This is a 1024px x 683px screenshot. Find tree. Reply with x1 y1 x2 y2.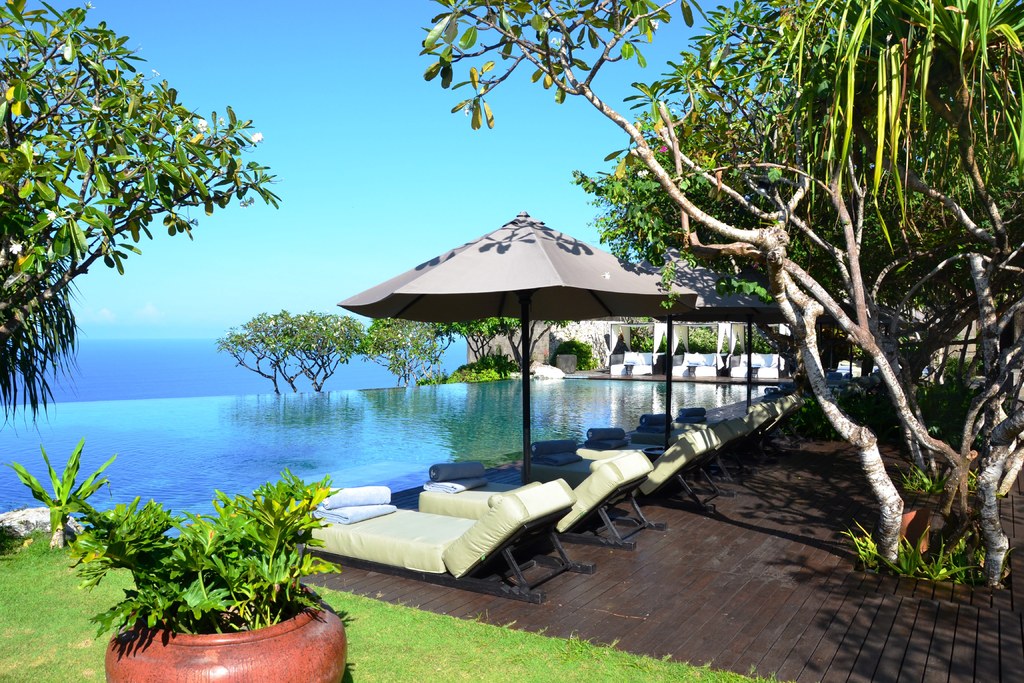
0 0 281 433.
